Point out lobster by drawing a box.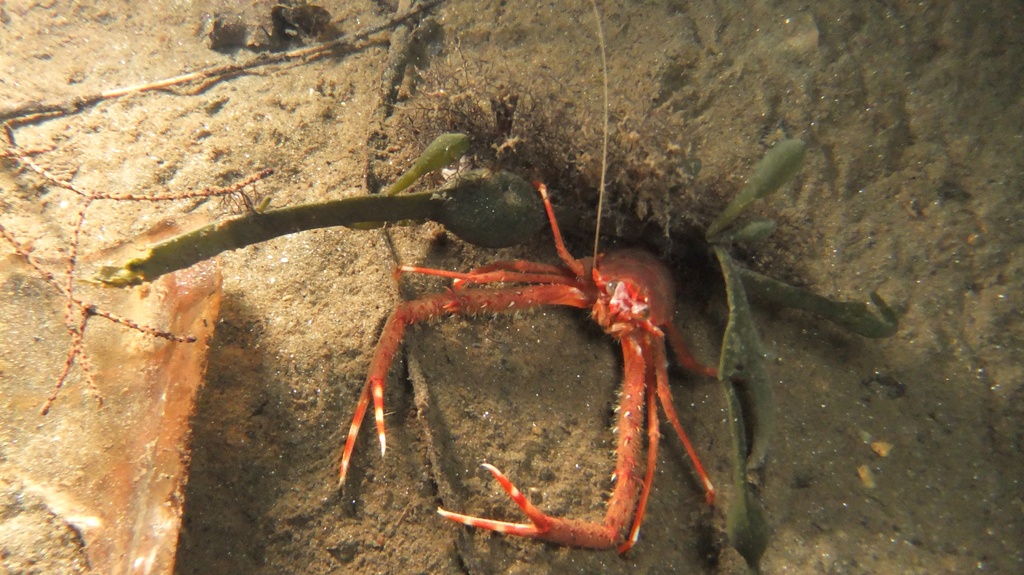
locate(332, 178, 733, 537).
